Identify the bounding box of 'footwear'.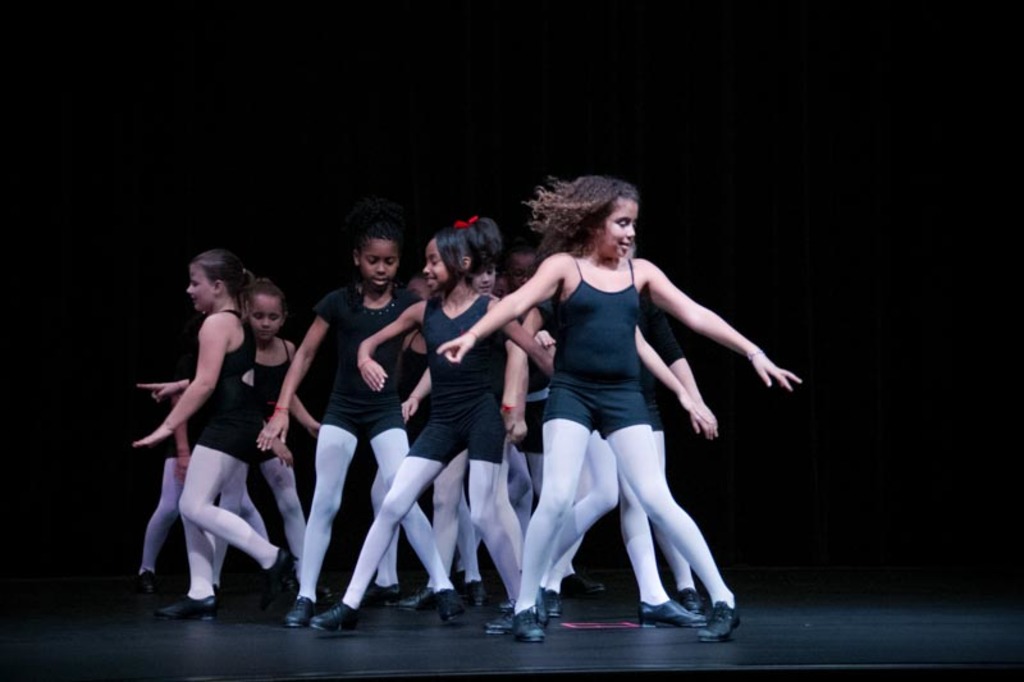
bbox(314, 600, 355, 632).
